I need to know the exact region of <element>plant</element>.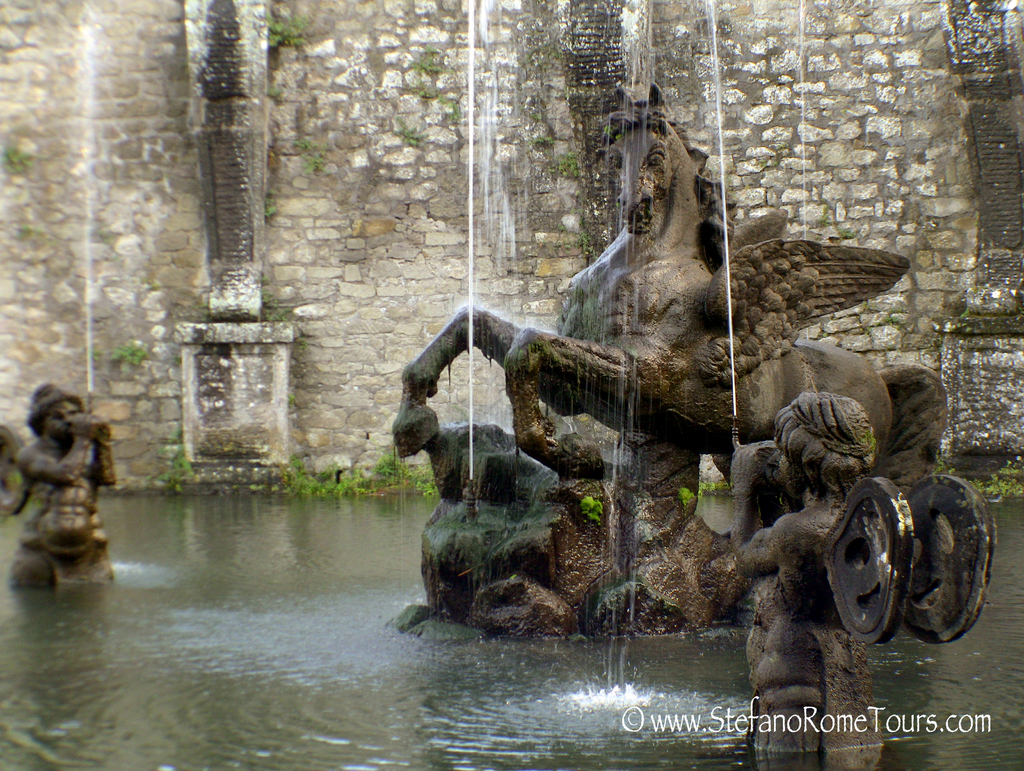
Region: [413, 31, 451, 103].
